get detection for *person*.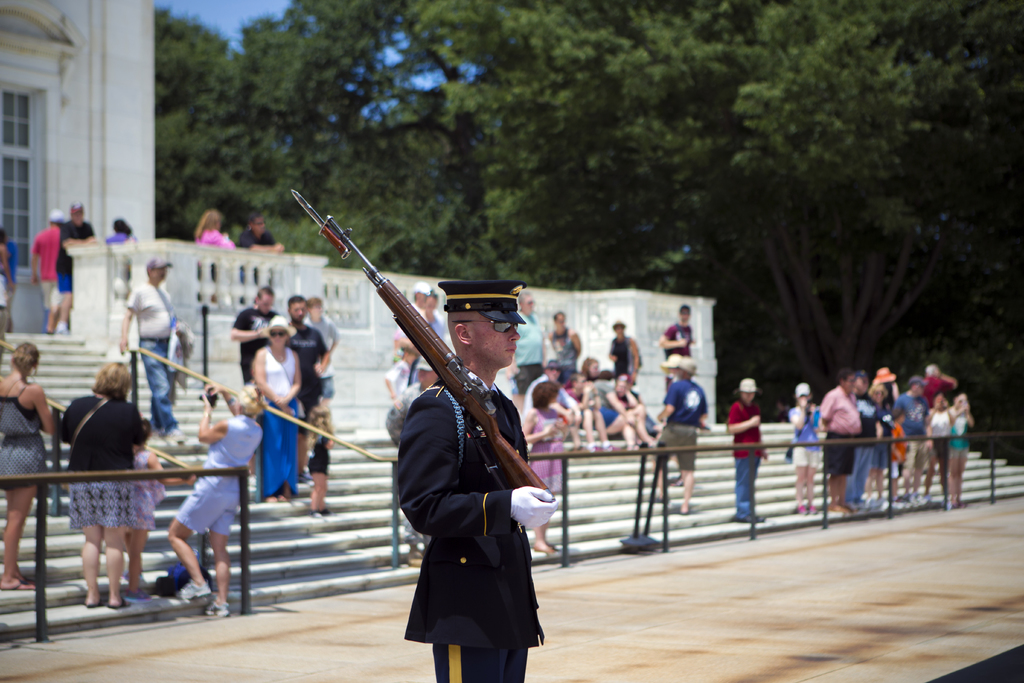
Detection: 168:381:259:621.
